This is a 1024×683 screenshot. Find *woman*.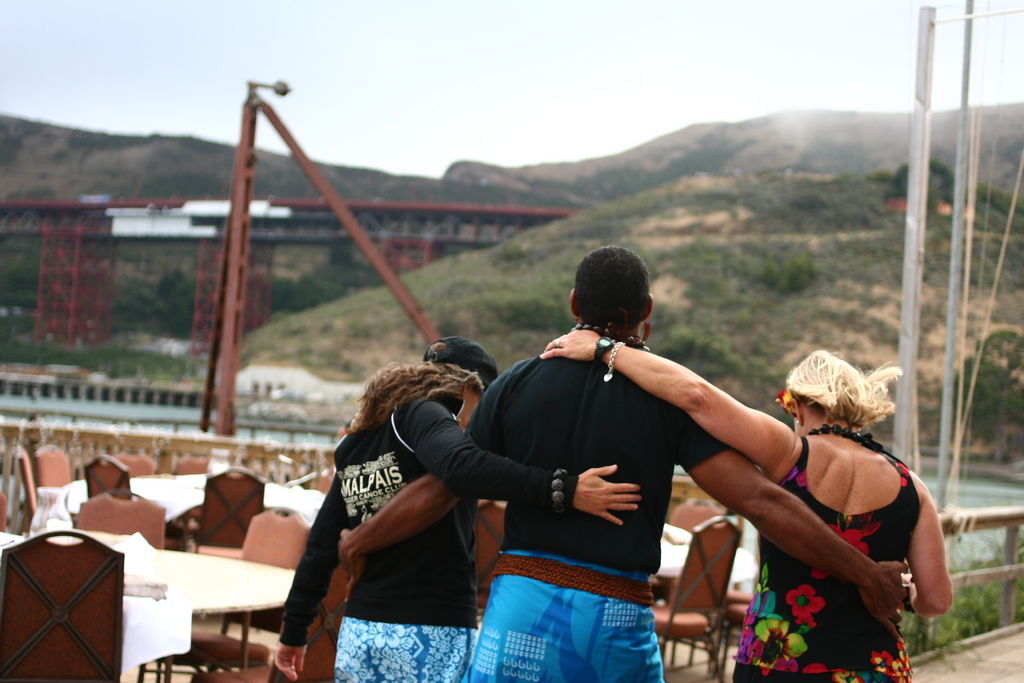
Bounding box: <region>540, 327, 950, 682</region>.
